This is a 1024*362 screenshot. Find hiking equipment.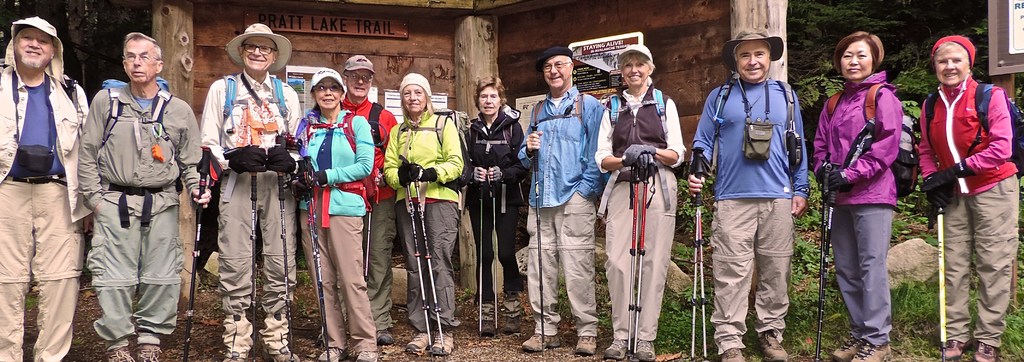
Bounding box: l=300, t=110, r=382, b=228.
